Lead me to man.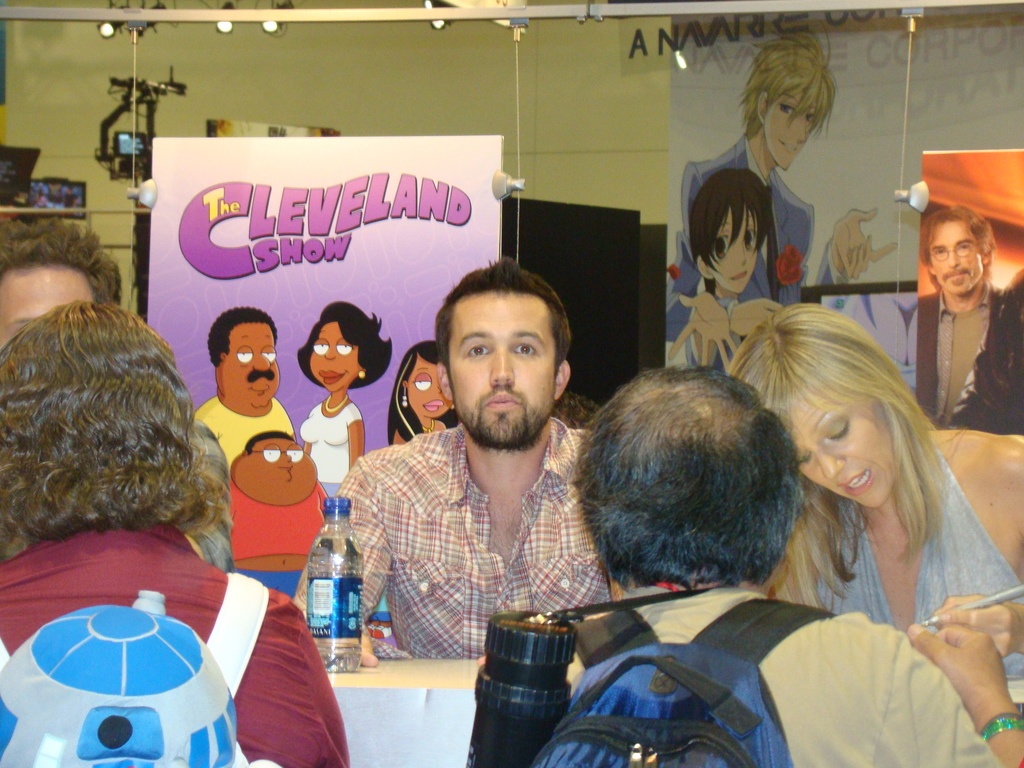
Lead to 194 308 296 475.
